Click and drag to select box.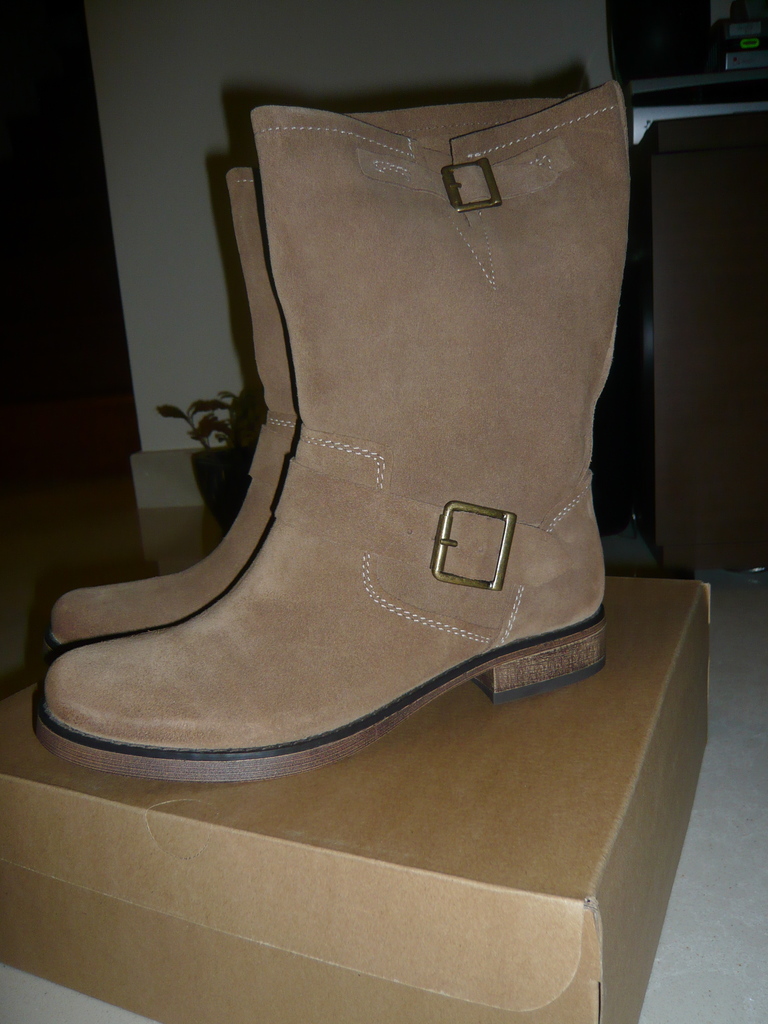
Selection: box=[0, 575, 711, 1023].
